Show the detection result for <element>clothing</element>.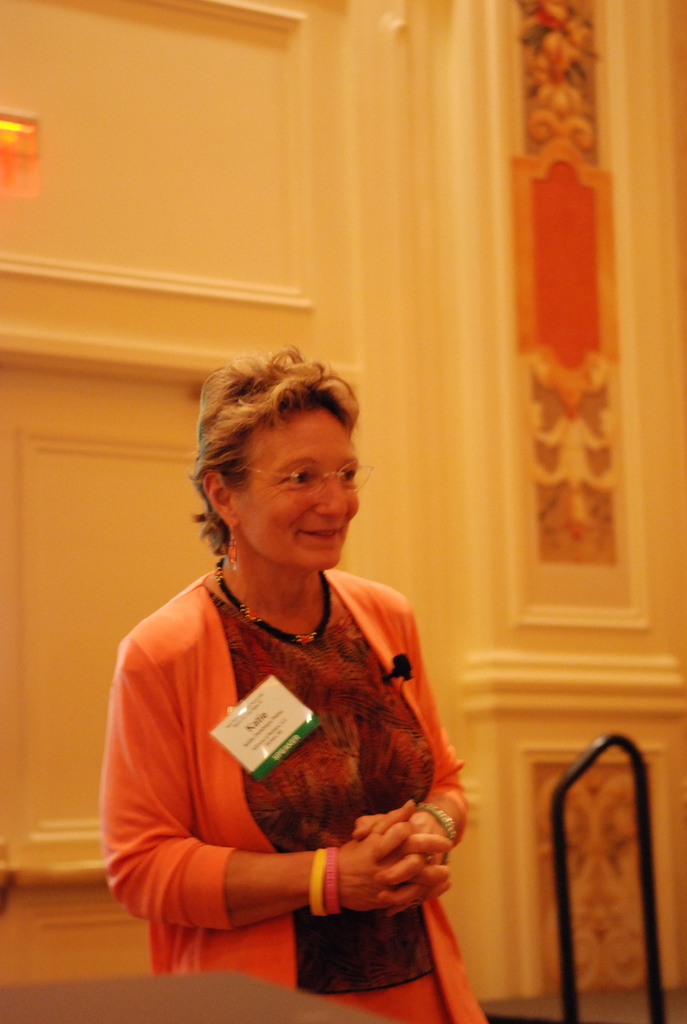
locate(93, 562, 478, 1023).
